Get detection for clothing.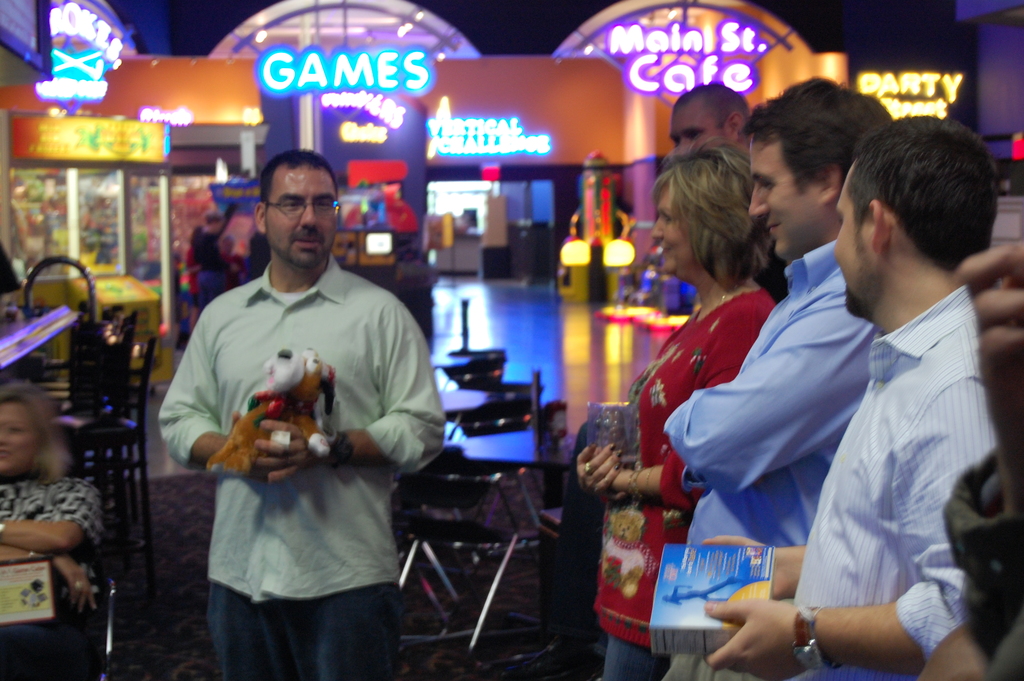
Detection: box=[788, 290, 996, 680].
